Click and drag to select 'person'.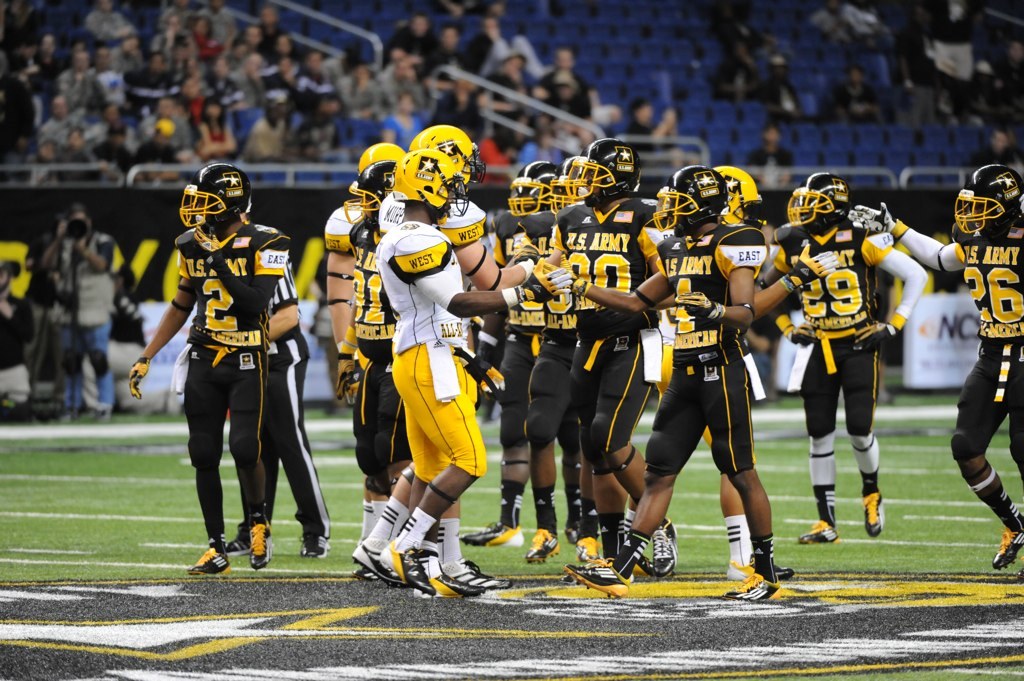
Selection: Rect(60, 43, 108, 108).
